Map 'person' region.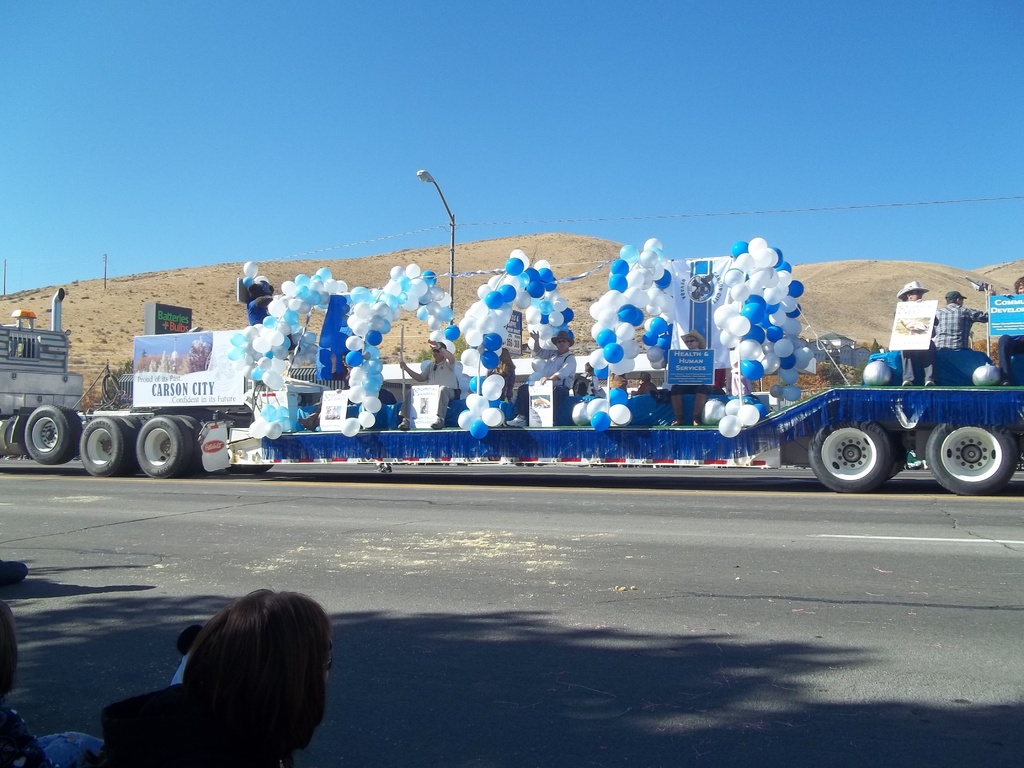
Mapped to (394,333,449,430).
